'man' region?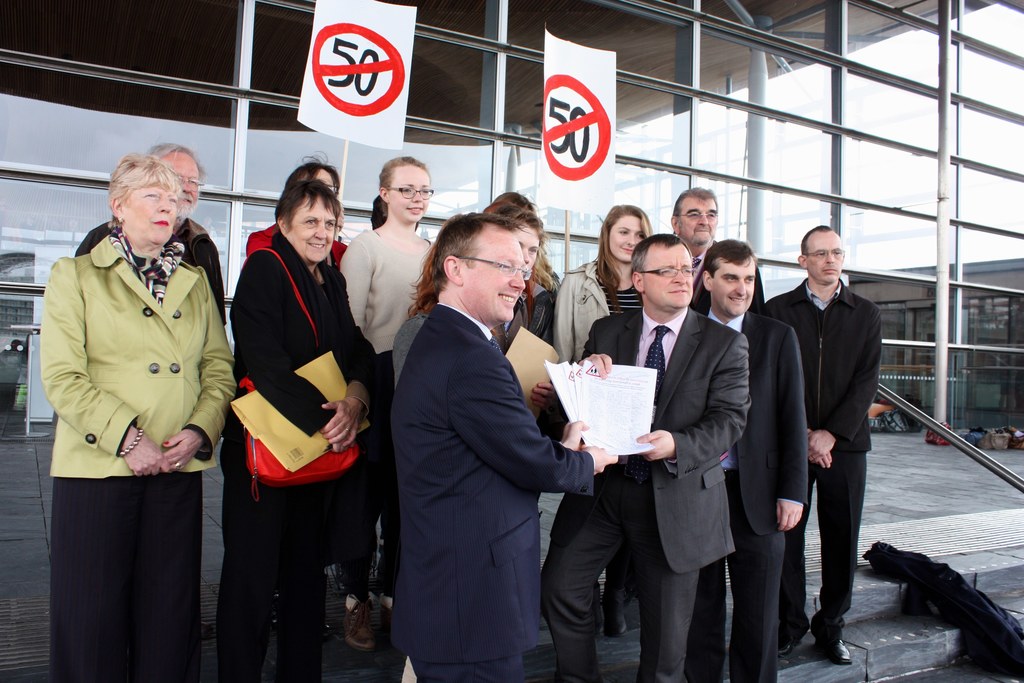
(left=540, top=233, right=749, bottom=682)
